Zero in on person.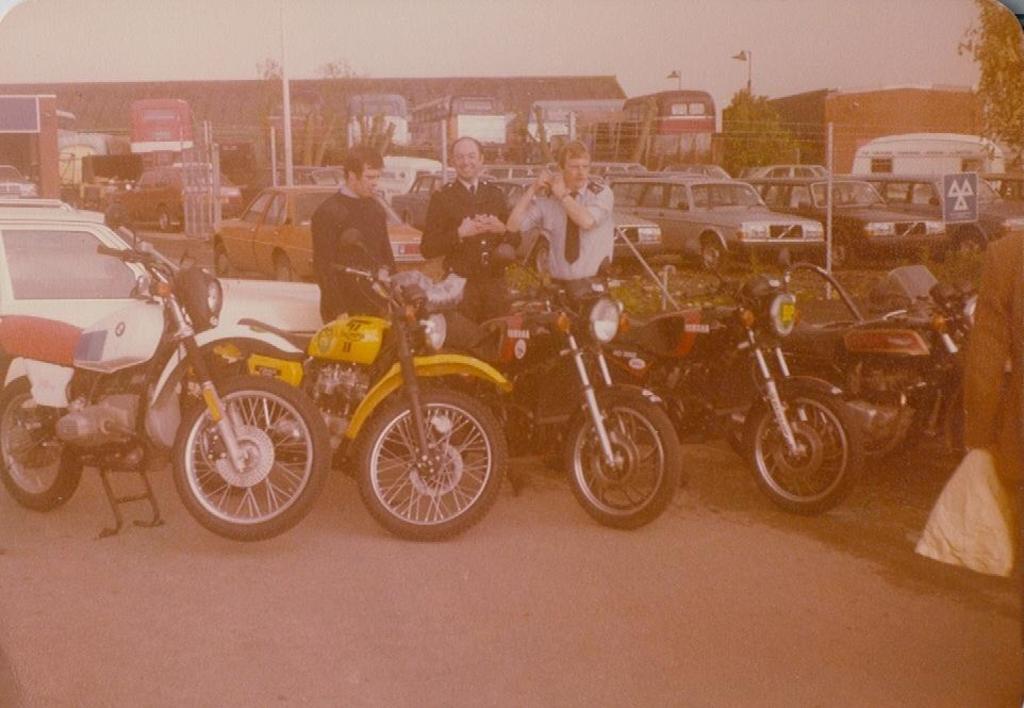
Zeroed in: [422,138,518,319].
